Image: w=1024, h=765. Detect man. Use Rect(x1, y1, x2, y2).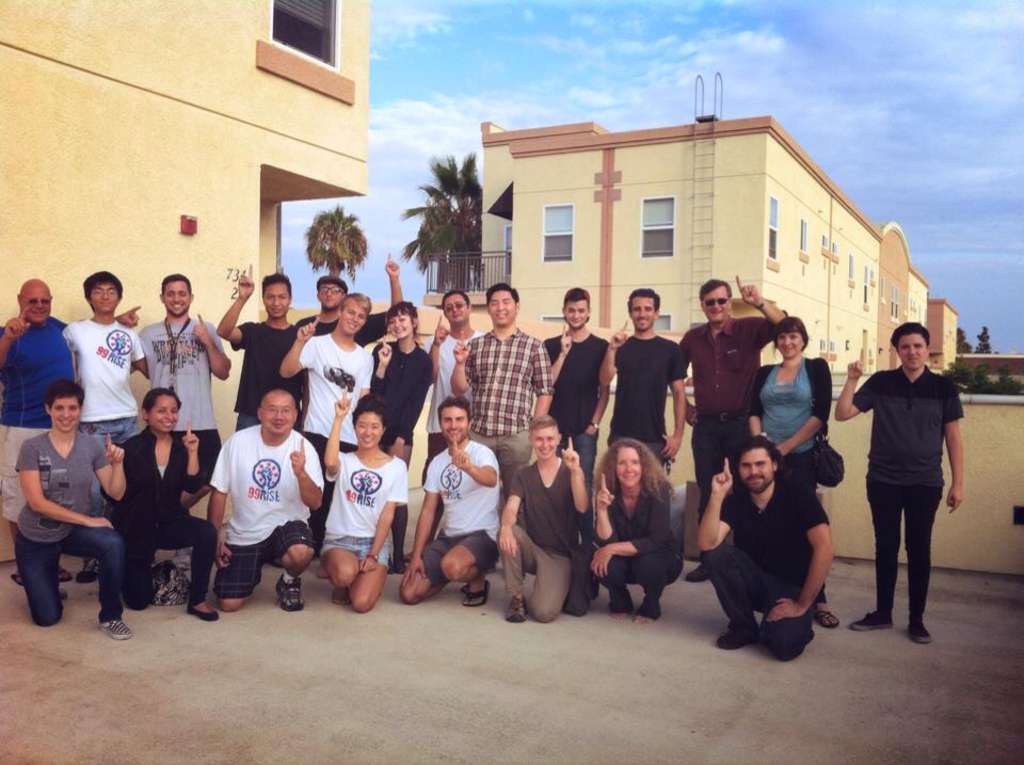
Rect(540, 288, 612, 495).
